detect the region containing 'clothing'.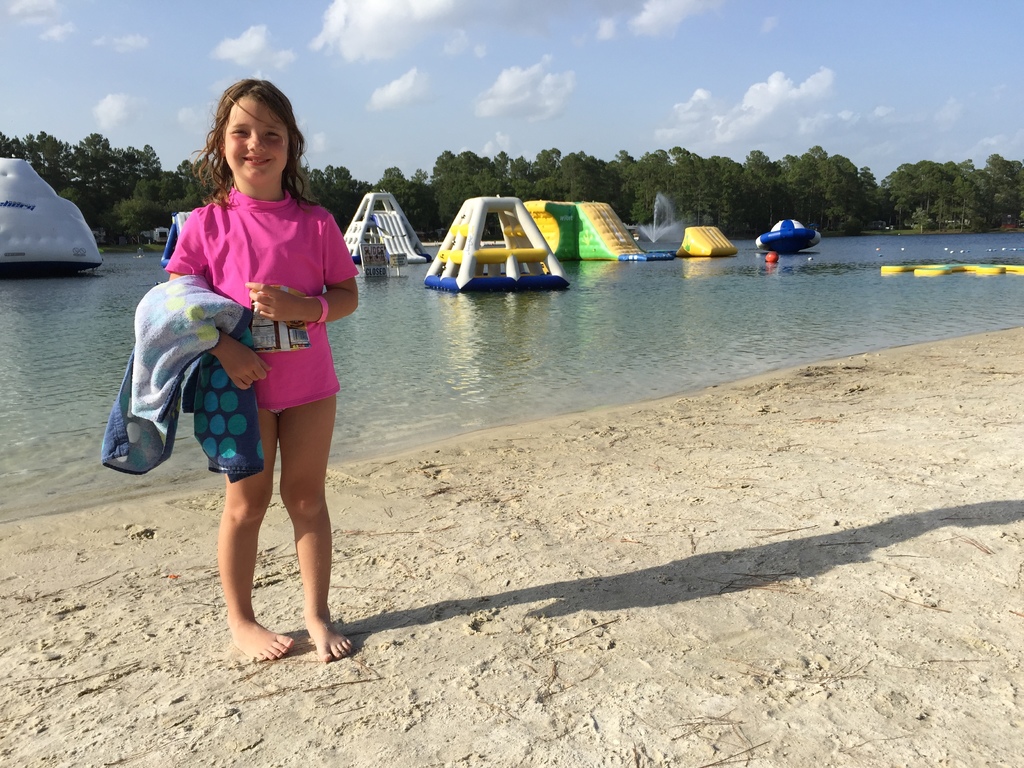
rect(99, 273, 265, 484).
